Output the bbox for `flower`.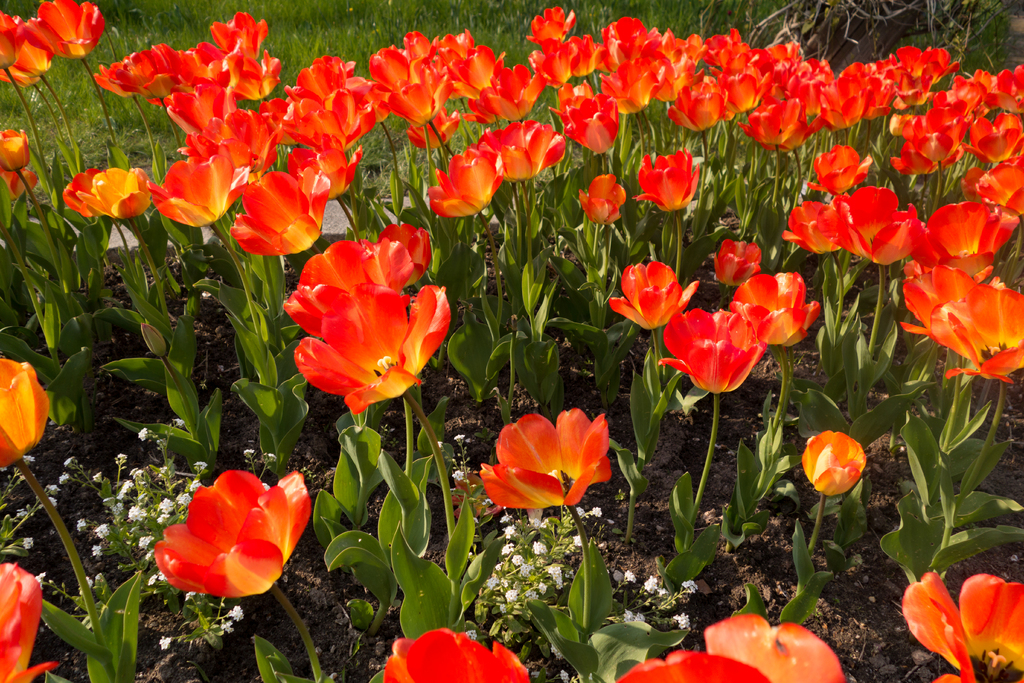
280/229/440/415.
